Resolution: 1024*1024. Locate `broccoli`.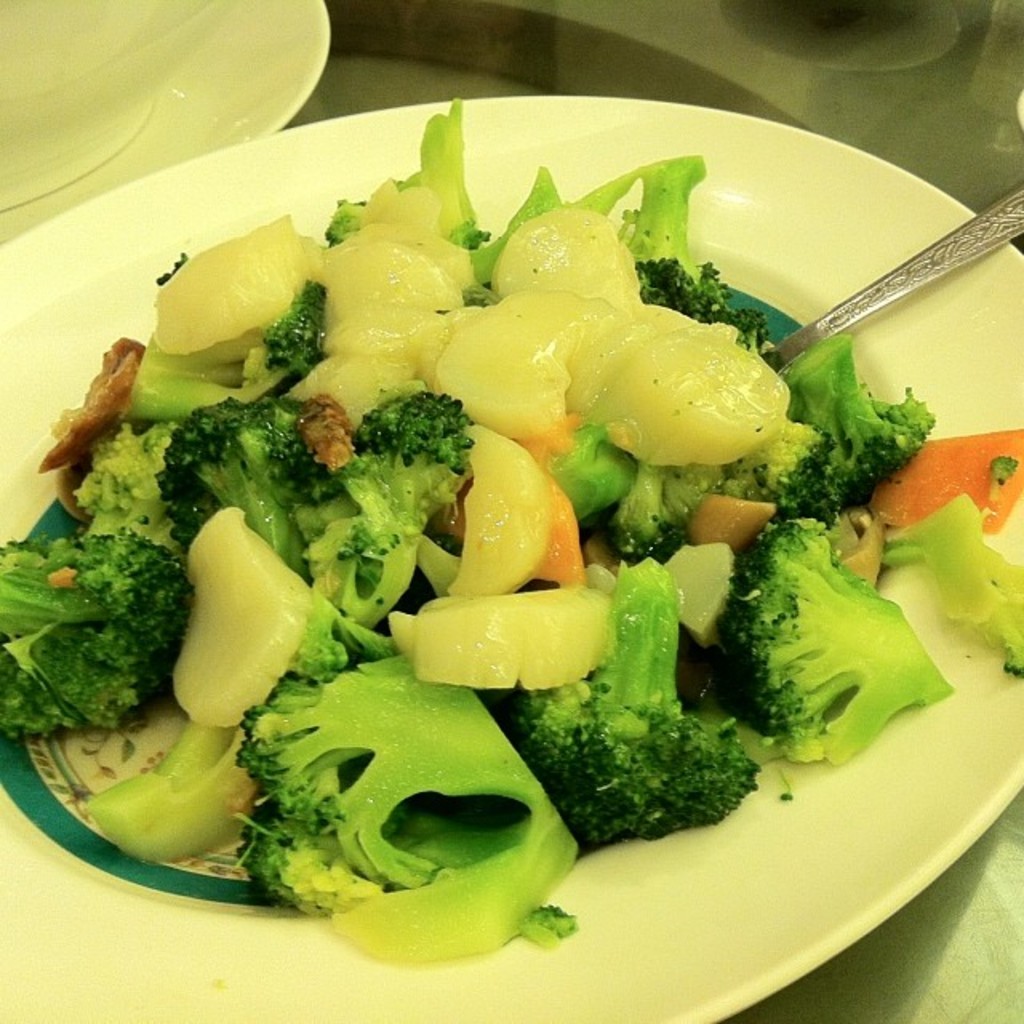
x1=504 y1=550 x2=762 y2=842.
